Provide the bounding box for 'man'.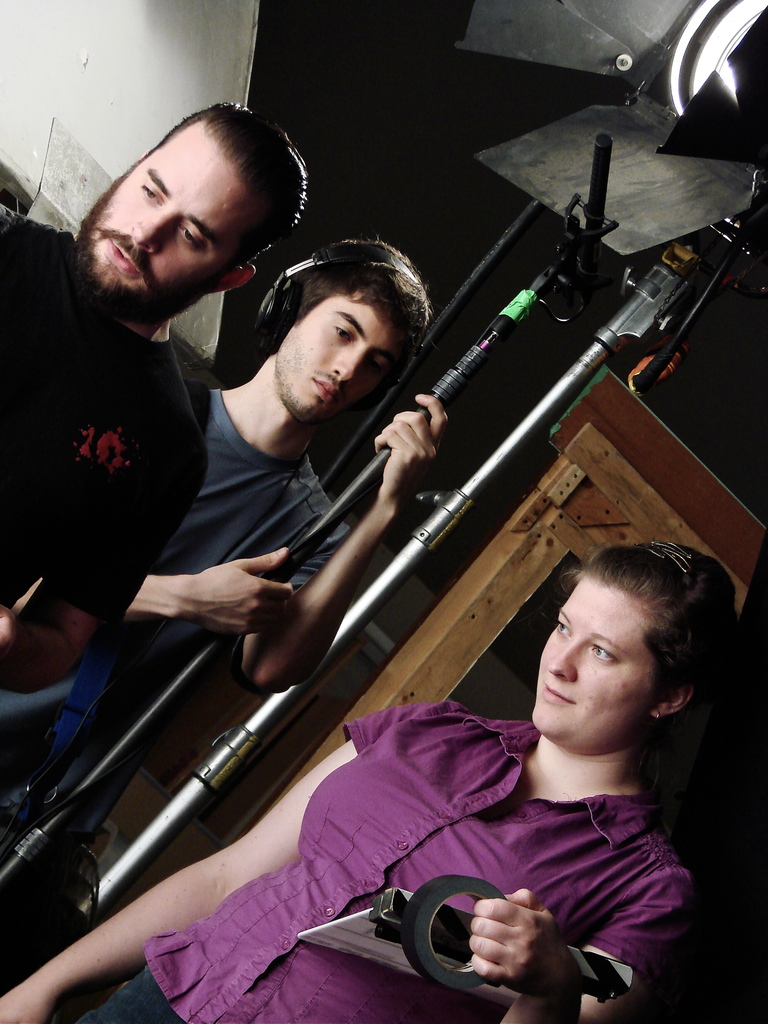
(x1=0, y1=239, x2=449, y2=825).
